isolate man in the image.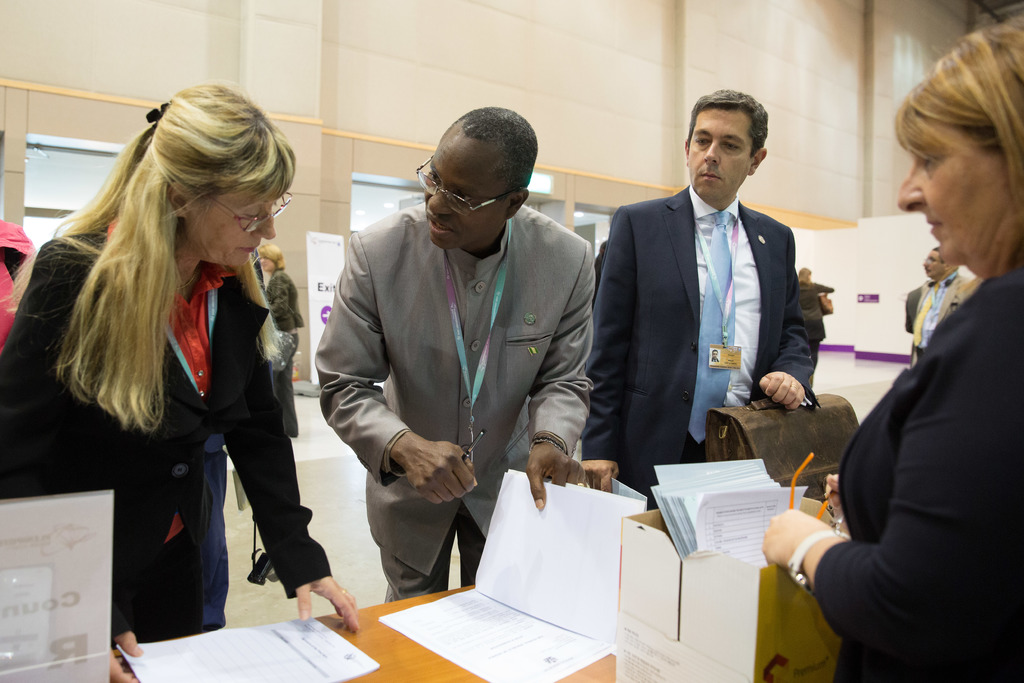
Isolated region: 585 87 819 494.
